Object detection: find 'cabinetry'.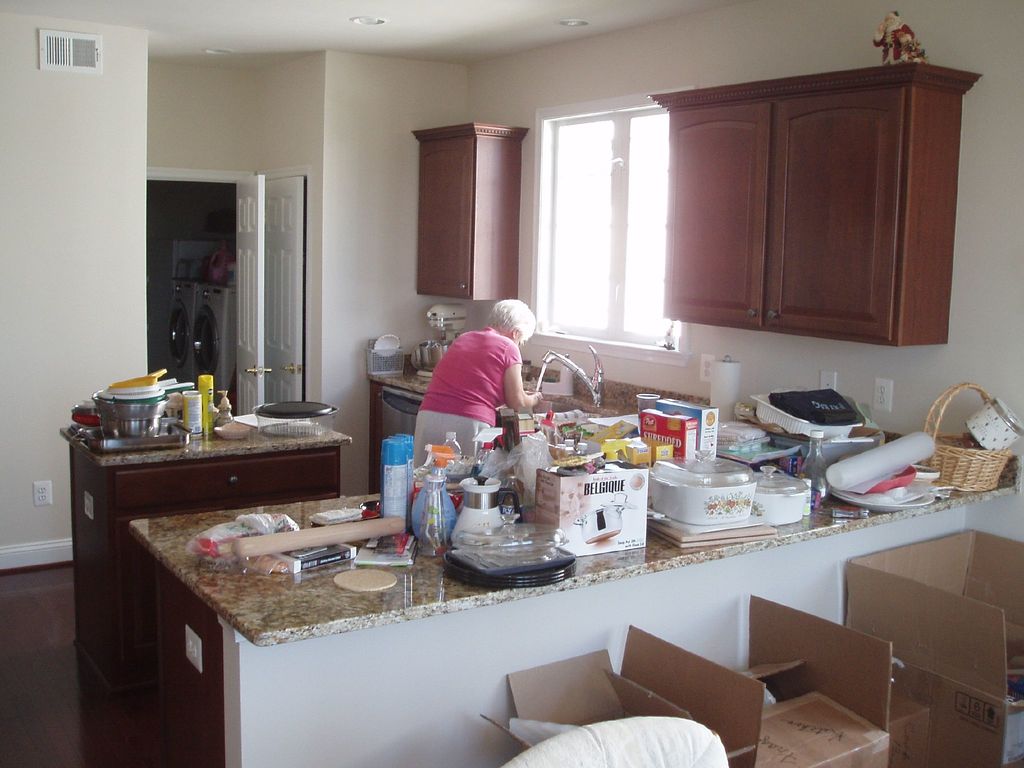
x1=648, y1=62, x2=980, y2=346.
